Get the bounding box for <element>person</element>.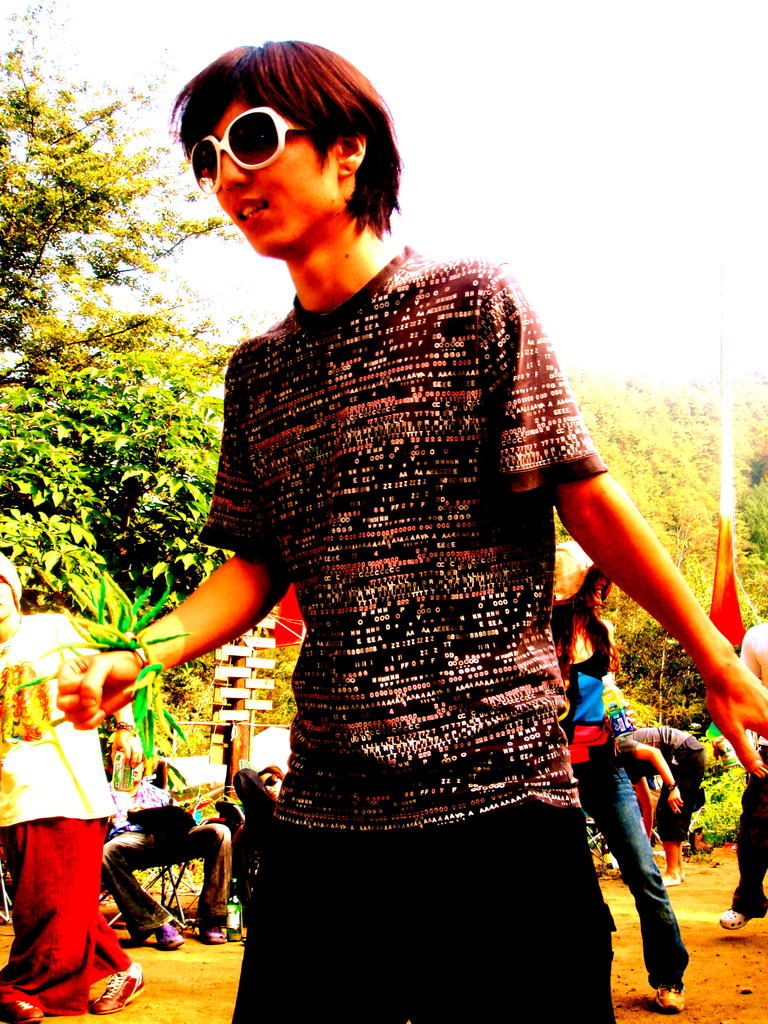
12,28,767,1023.
